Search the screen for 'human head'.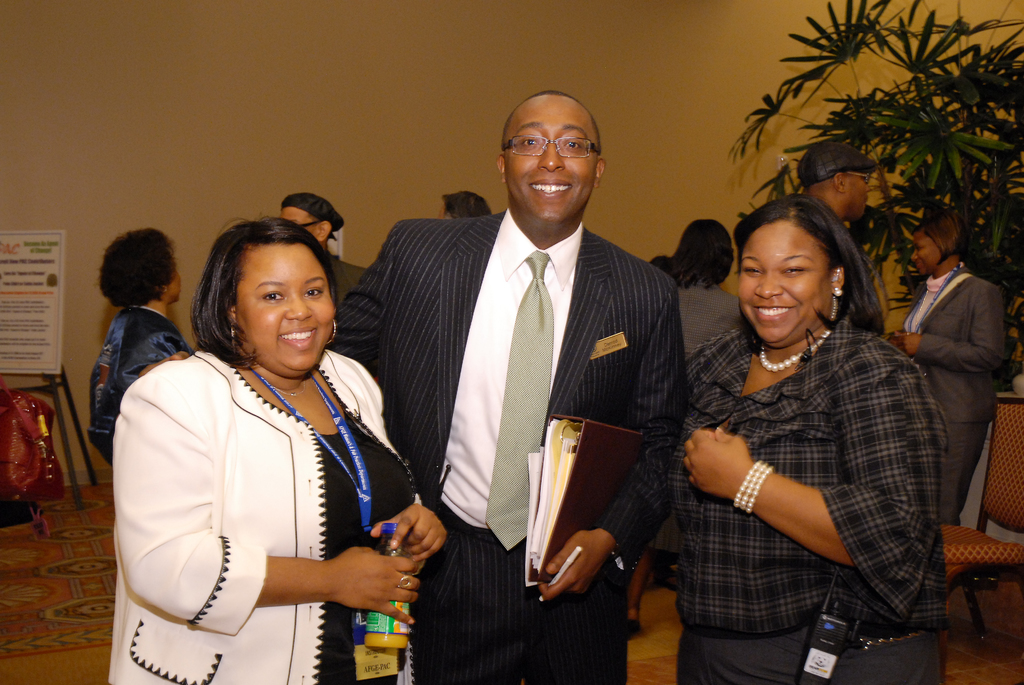
Found at left=99, top=221, right=183, bottom=309.
